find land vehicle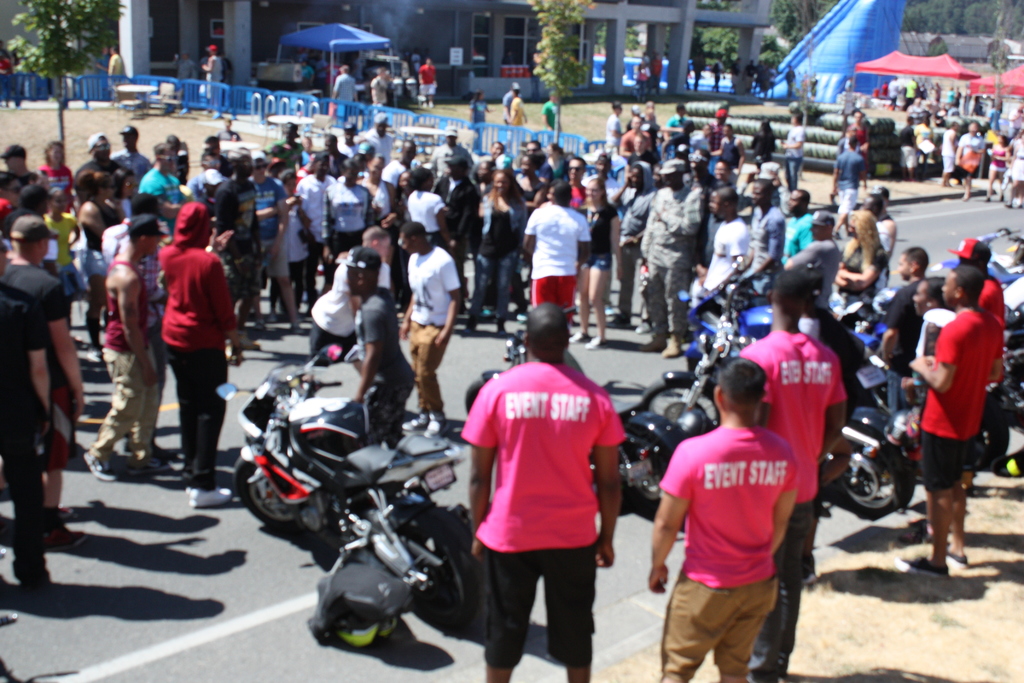
(left=463, top=306, right=684, bottom=507)
